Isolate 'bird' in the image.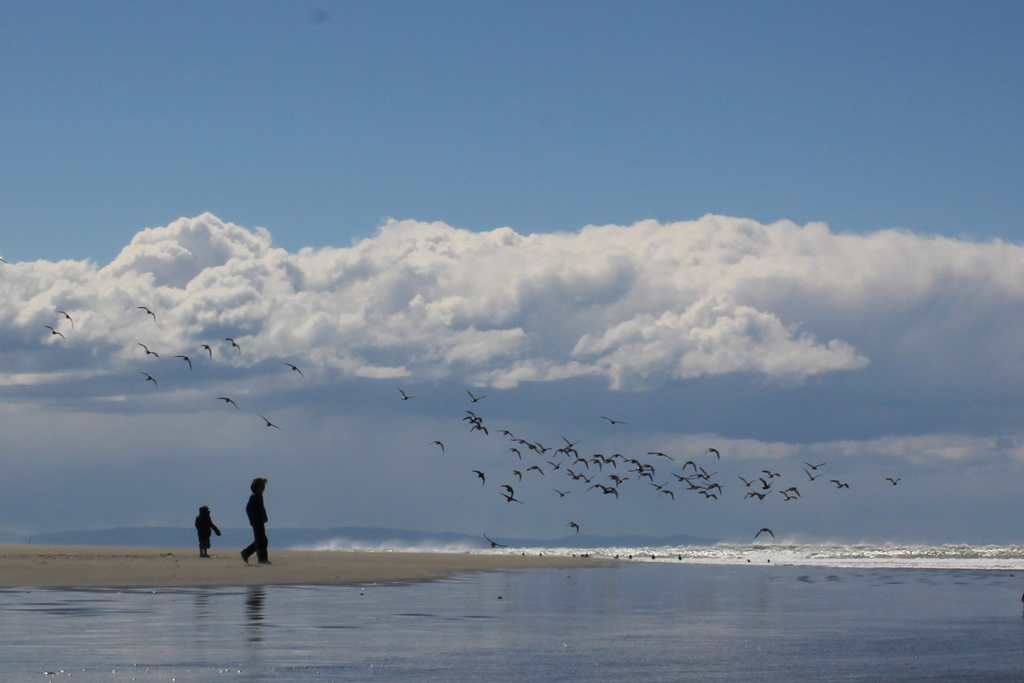
Isolated region: {"left": 614, "top": 551, "right": 619, "bottom": 559}.
